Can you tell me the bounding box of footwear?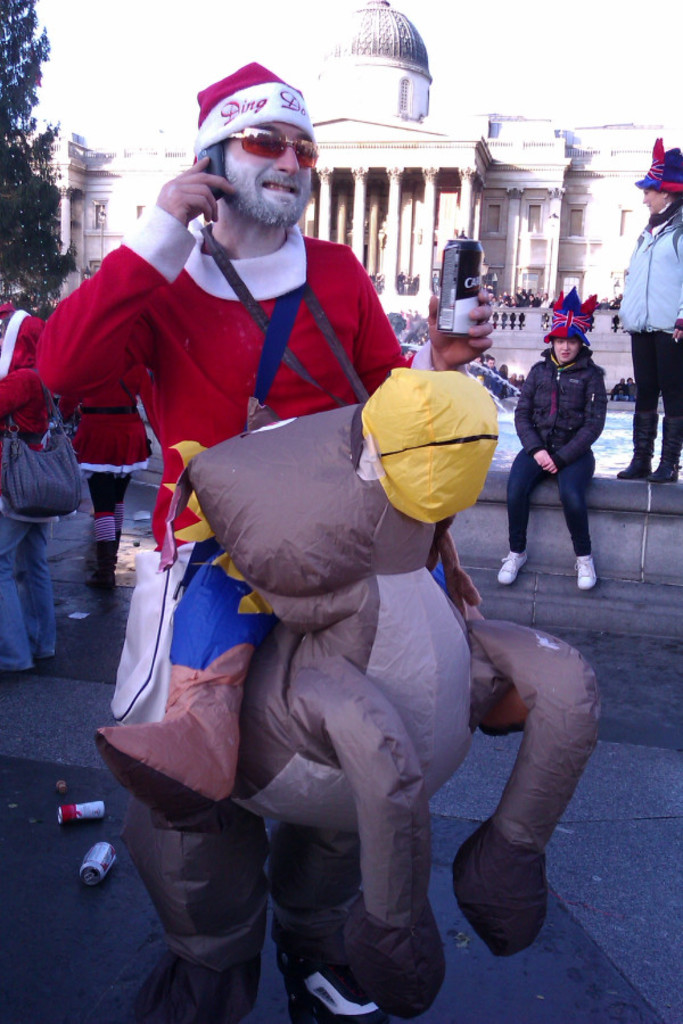
84:559:122:591.
